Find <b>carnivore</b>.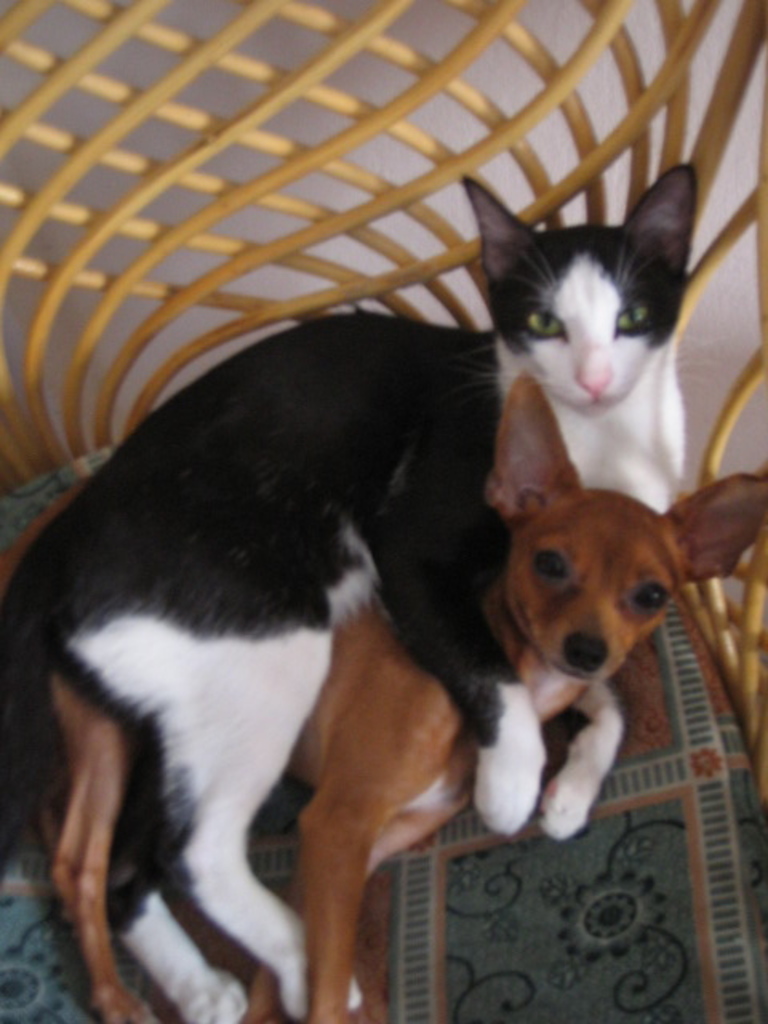
<box>283,374,766,1018</box>.
